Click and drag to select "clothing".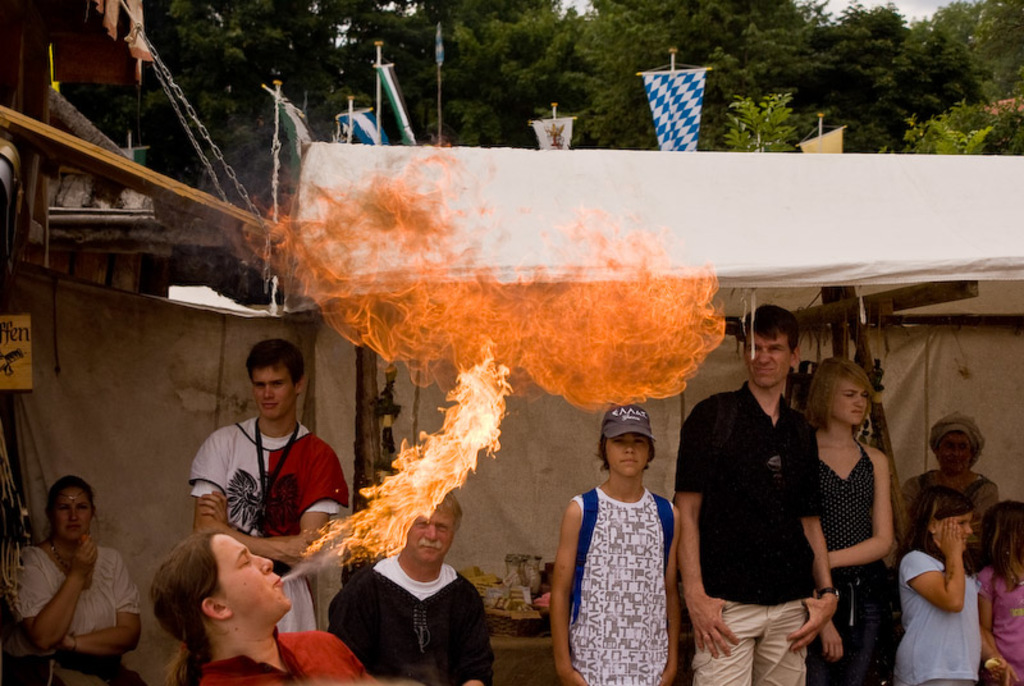
Selection: crop(983, 566, 1023, 685).
